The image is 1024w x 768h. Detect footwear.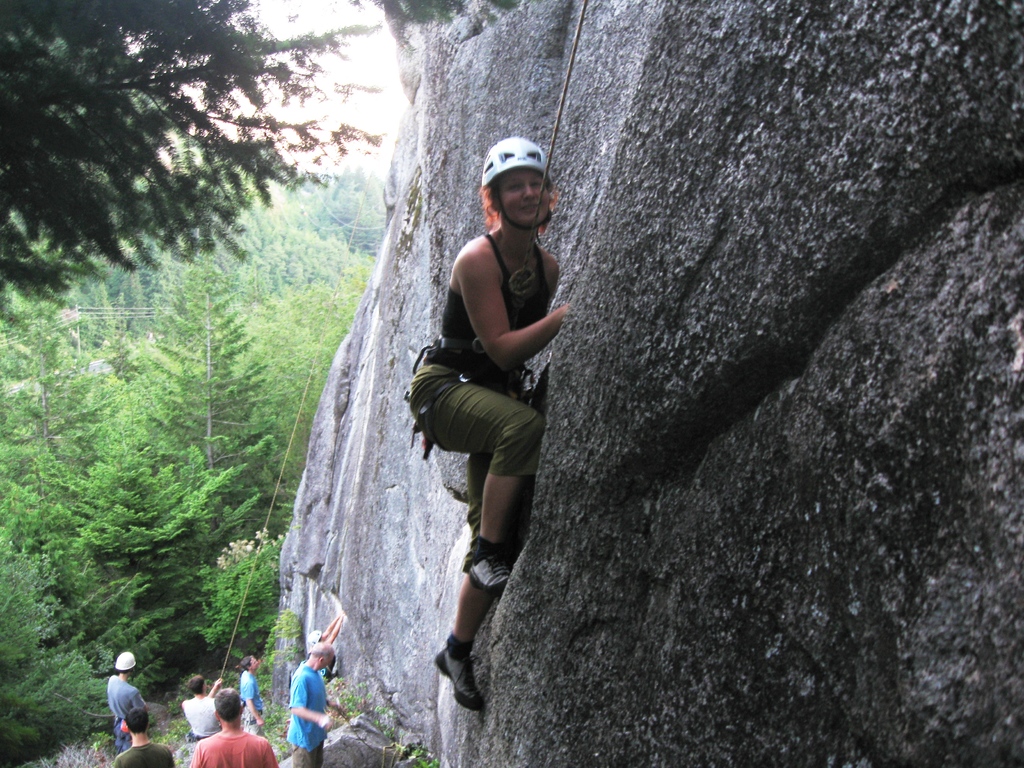
Detection: 434 641 484 714.
